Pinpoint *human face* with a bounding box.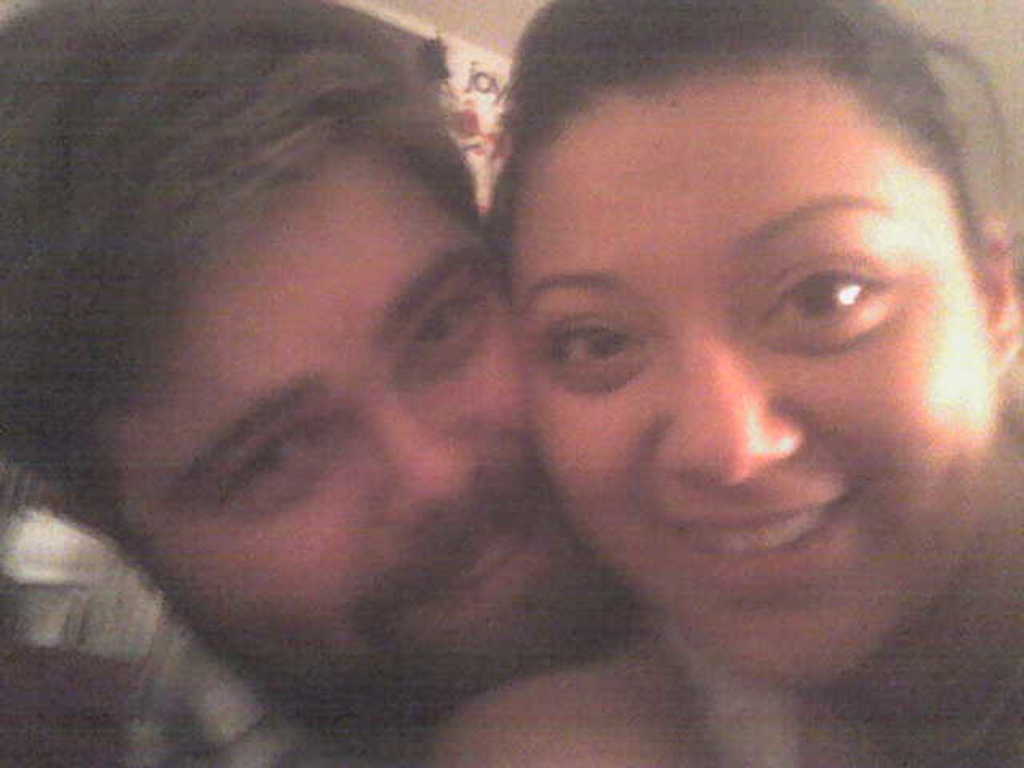
(left=501, top=62, right=1002, bottom=693).
